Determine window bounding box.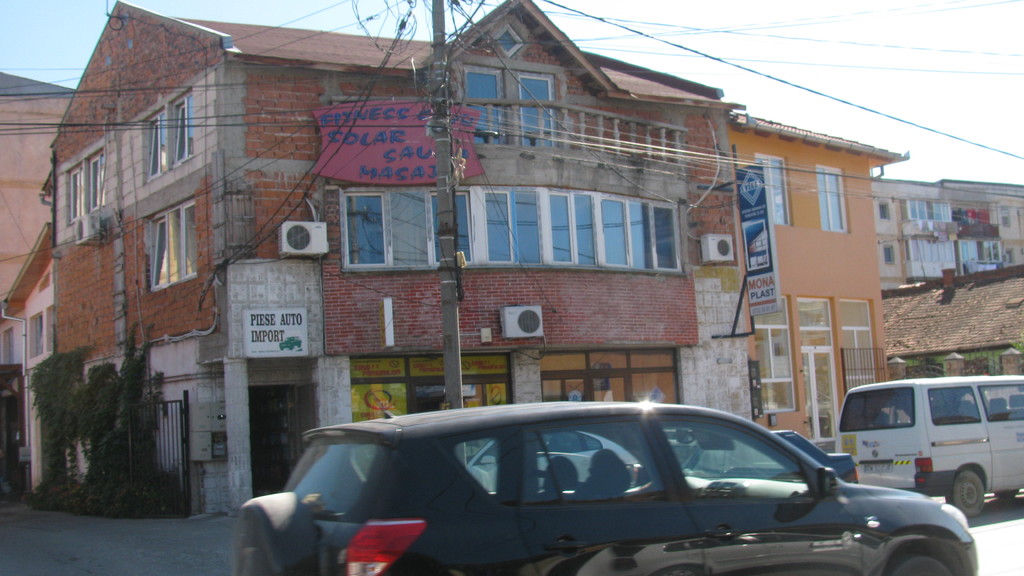
Determined: pyautogui.locateOnScreen(31, 316, 45, 354).
